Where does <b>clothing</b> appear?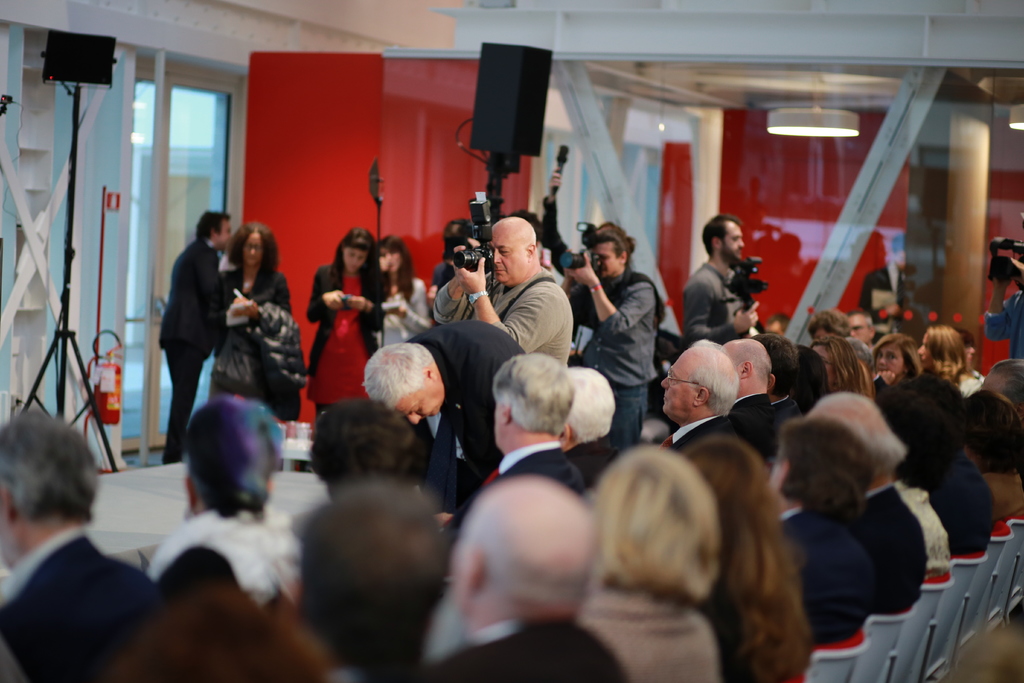
Appears at bbox=(860, 378, 900, 416).
